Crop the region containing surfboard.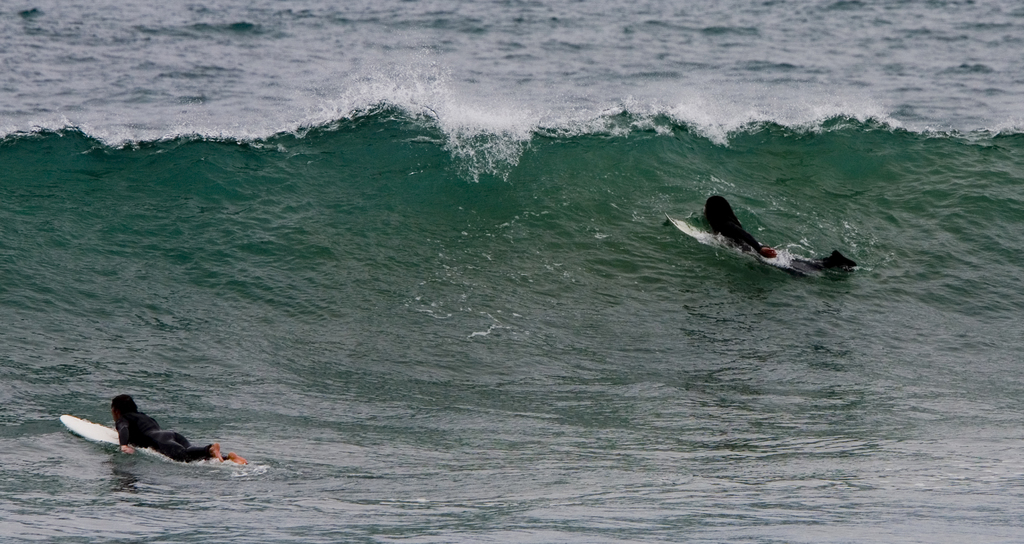
Crop region: crop(61, 414, 124, 450).
